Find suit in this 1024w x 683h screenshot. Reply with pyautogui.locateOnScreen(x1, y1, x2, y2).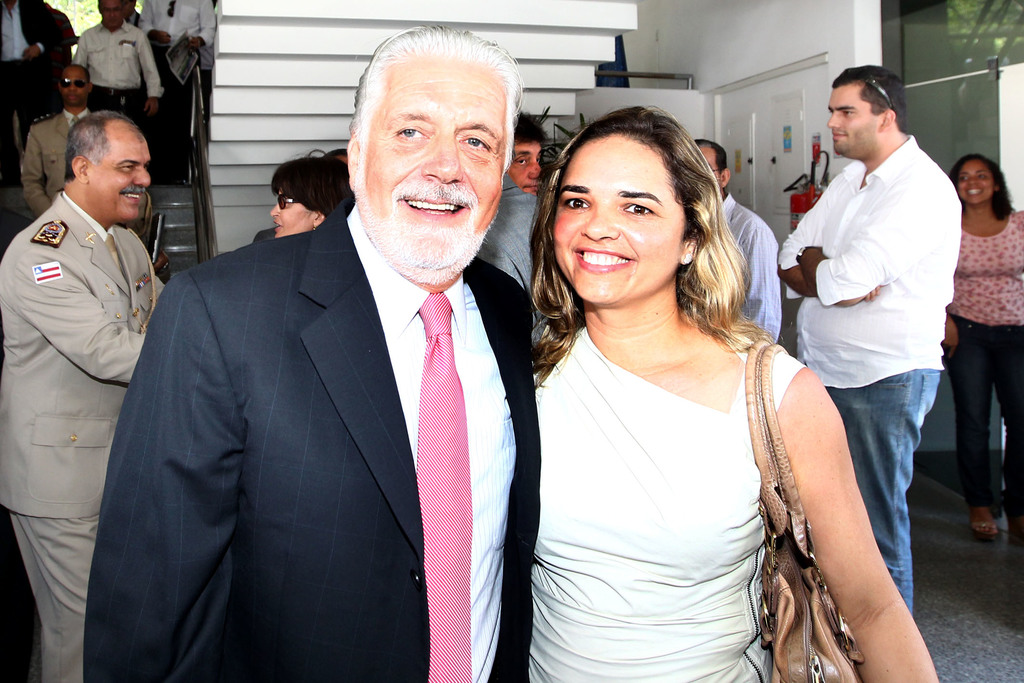
pyautogui.locateOnScreen(0, 189, 168, 682).
